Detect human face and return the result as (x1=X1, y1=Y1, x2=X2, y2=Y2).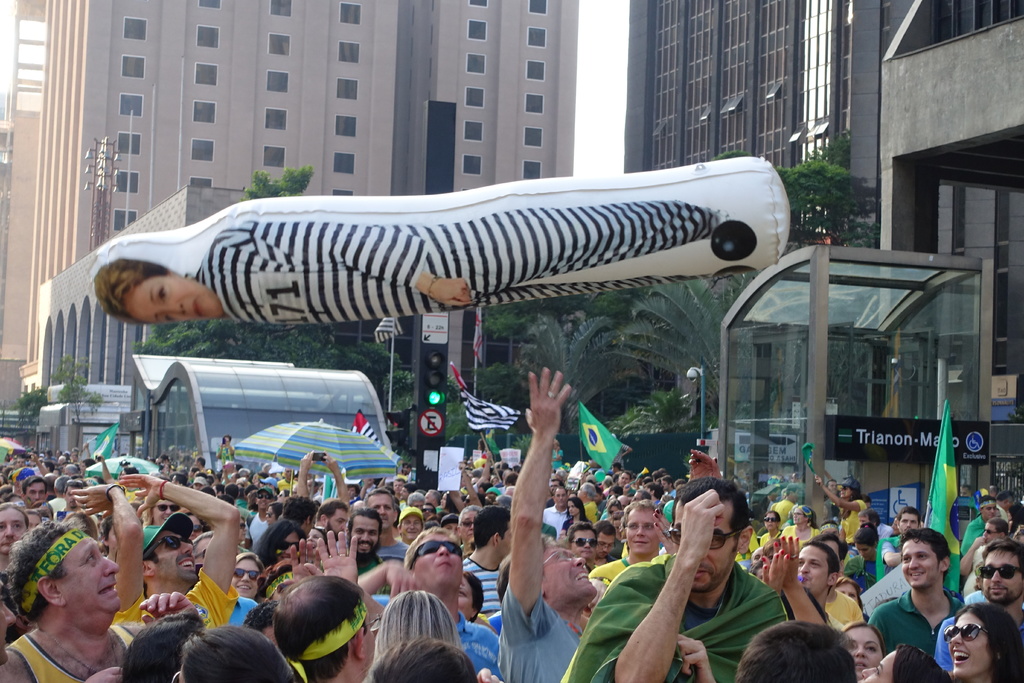
(x1=403, y1=462, x2=412, y2=476).
